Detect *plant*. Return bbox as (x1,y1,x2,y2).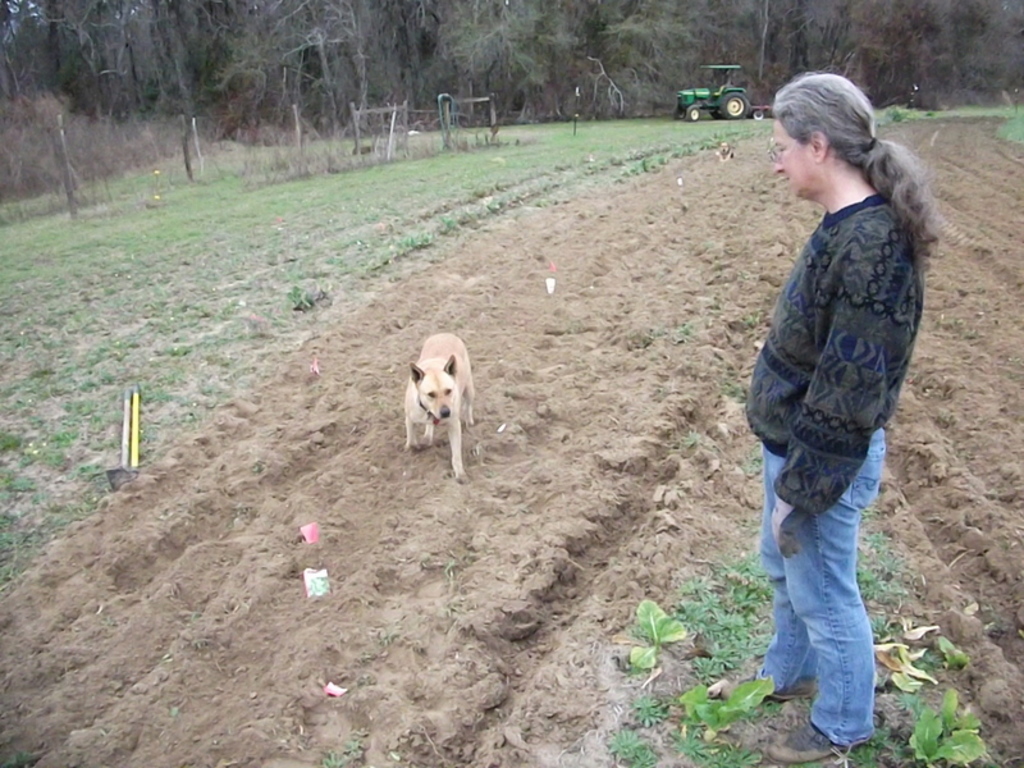
(901,102,1023,147).
